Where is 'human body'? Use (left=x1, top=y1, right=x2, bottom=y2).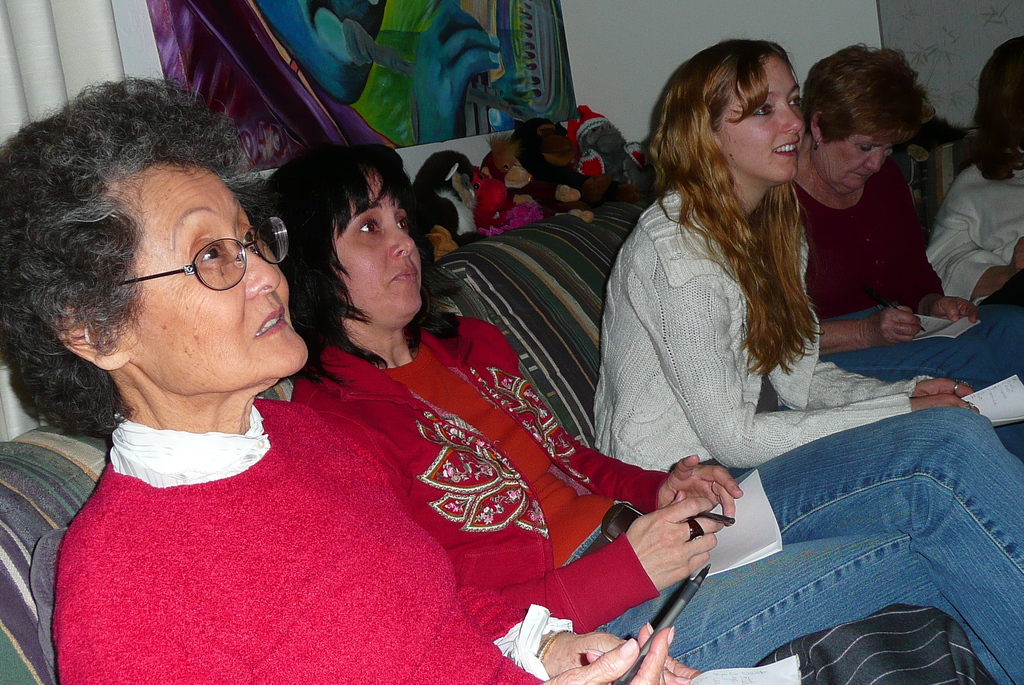
(left=791, top=45, right=1023, bottom=387).
